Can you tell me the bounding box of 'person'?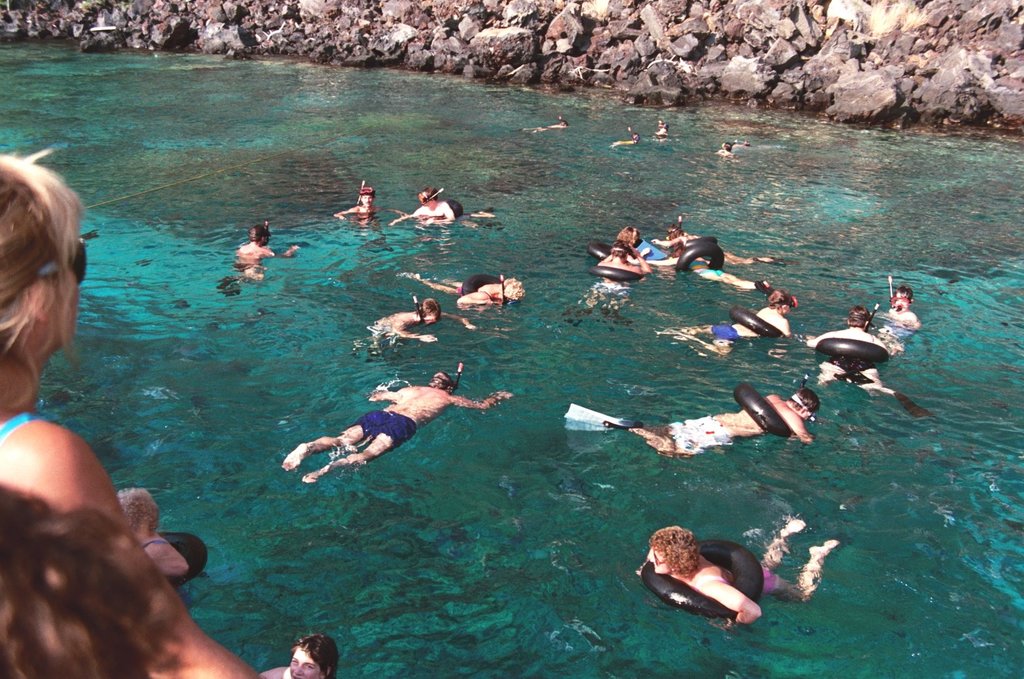
[631,523,839,633].
